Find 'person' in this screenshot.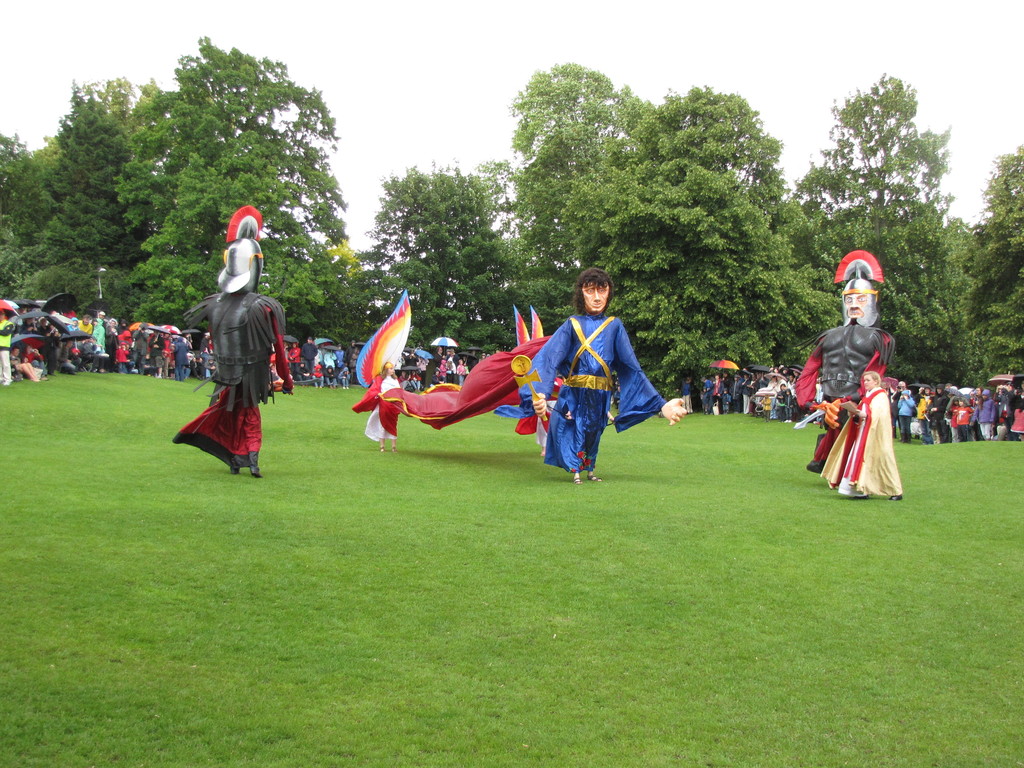
The bounding box for 'person' is l=364, t=360, r=406, b=447.
